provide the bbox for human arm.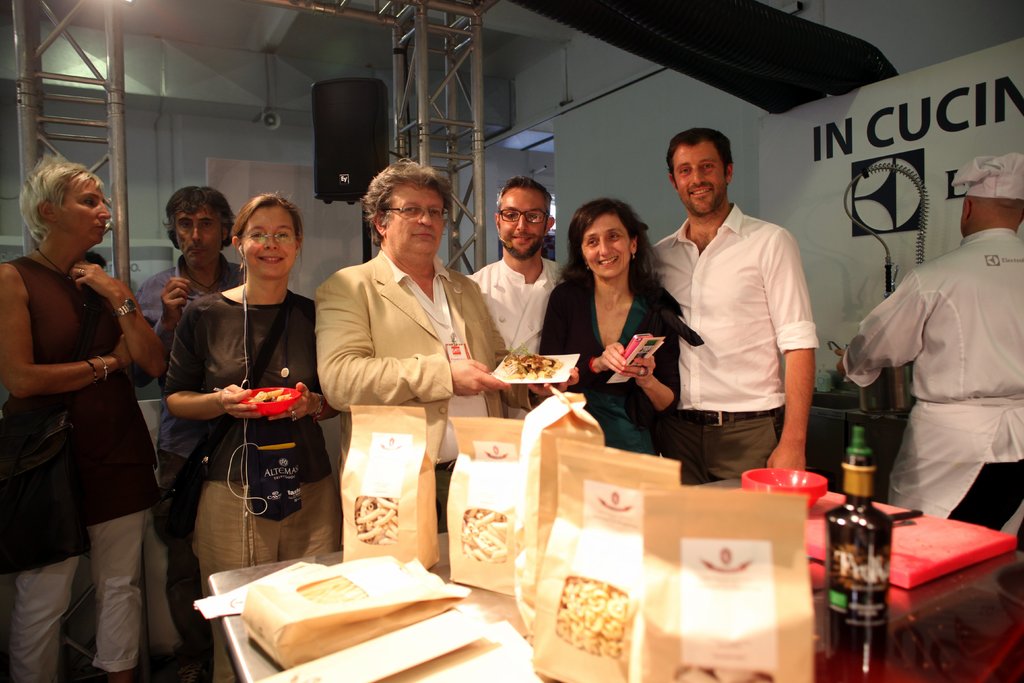
(158, 298, 260, 431).
